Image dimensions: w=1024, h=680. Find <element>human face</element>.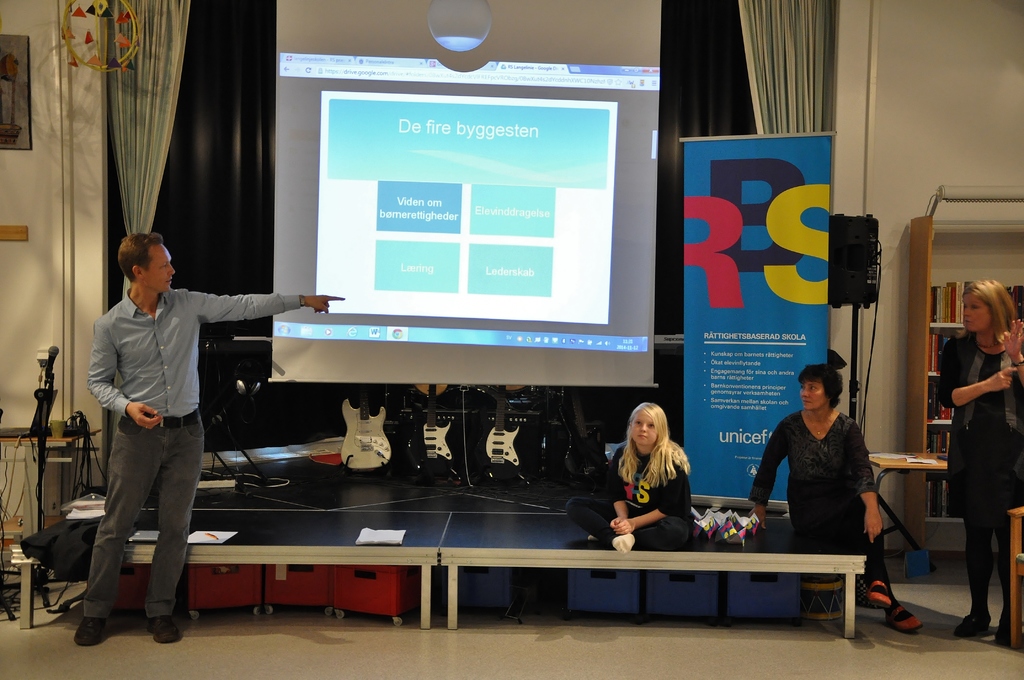
[147,244,177,292].
